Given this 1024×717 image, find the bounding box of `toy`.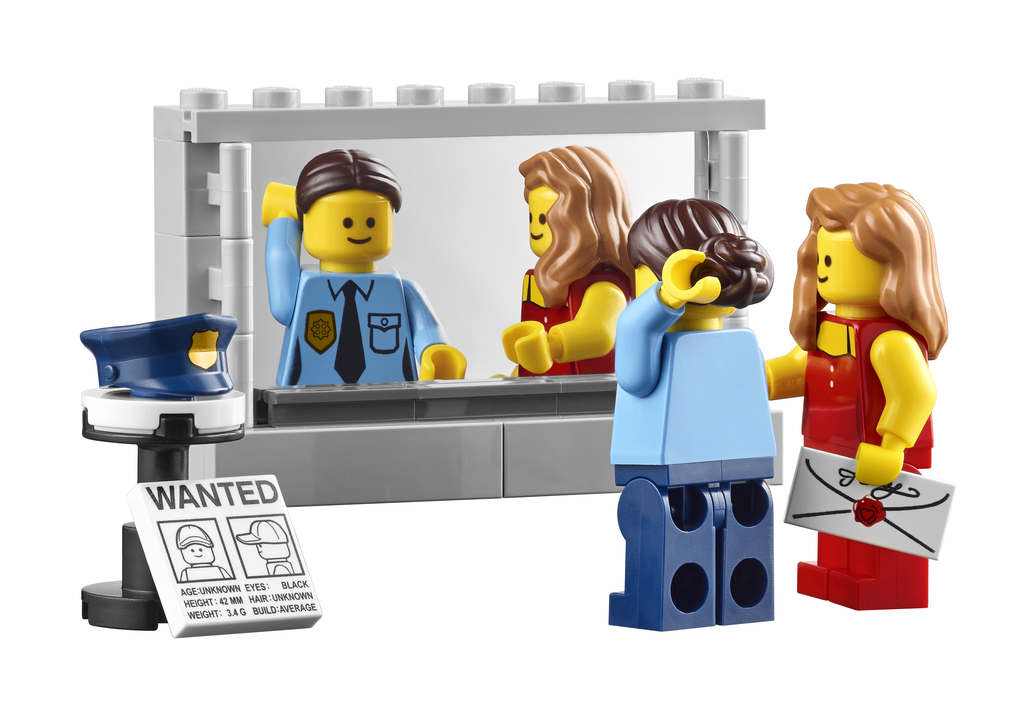
{"left": 78, "top": 315, "right": 250, "bottom": 630}.
